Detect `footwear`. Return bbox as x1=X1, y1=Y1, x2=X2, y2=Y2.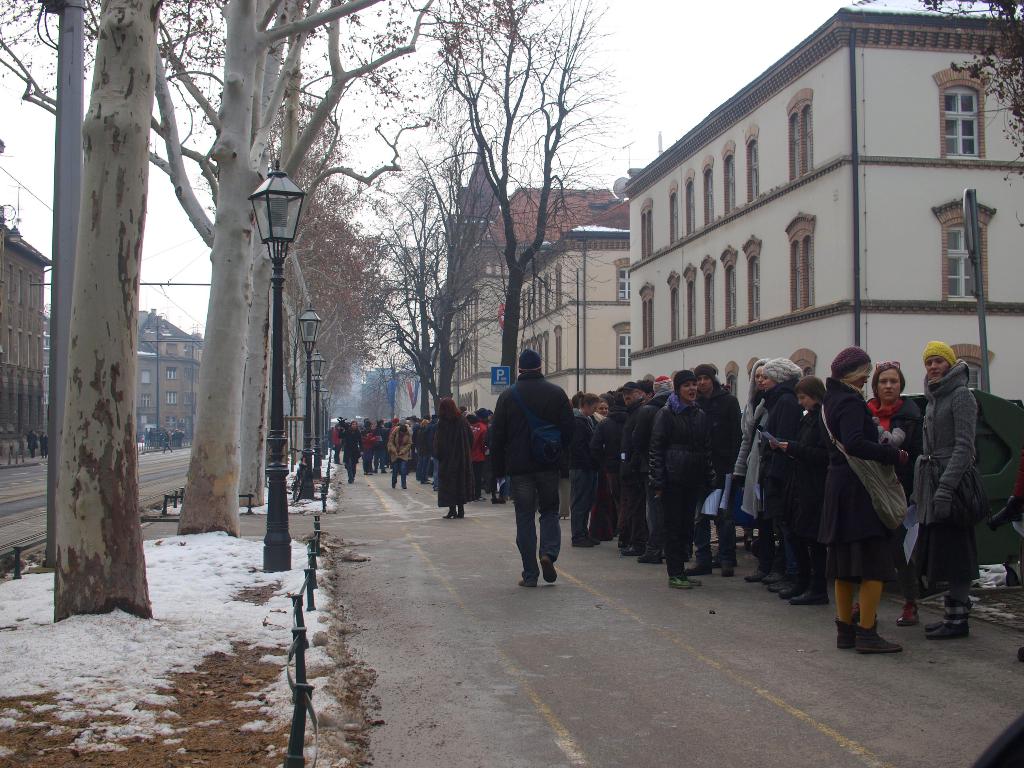
x1=678, y1=572, x2=703, y2=590.
